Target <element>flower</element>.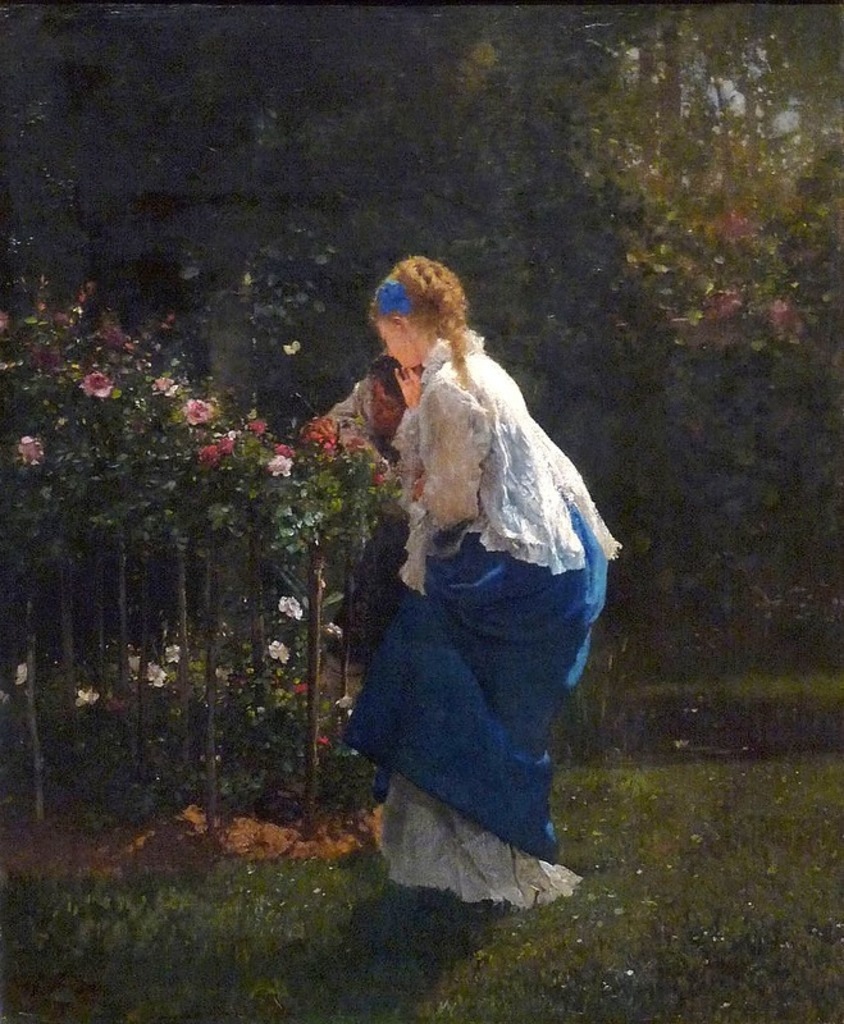
Target region: (x1=327, y1=618, x2=339, y2=637).
